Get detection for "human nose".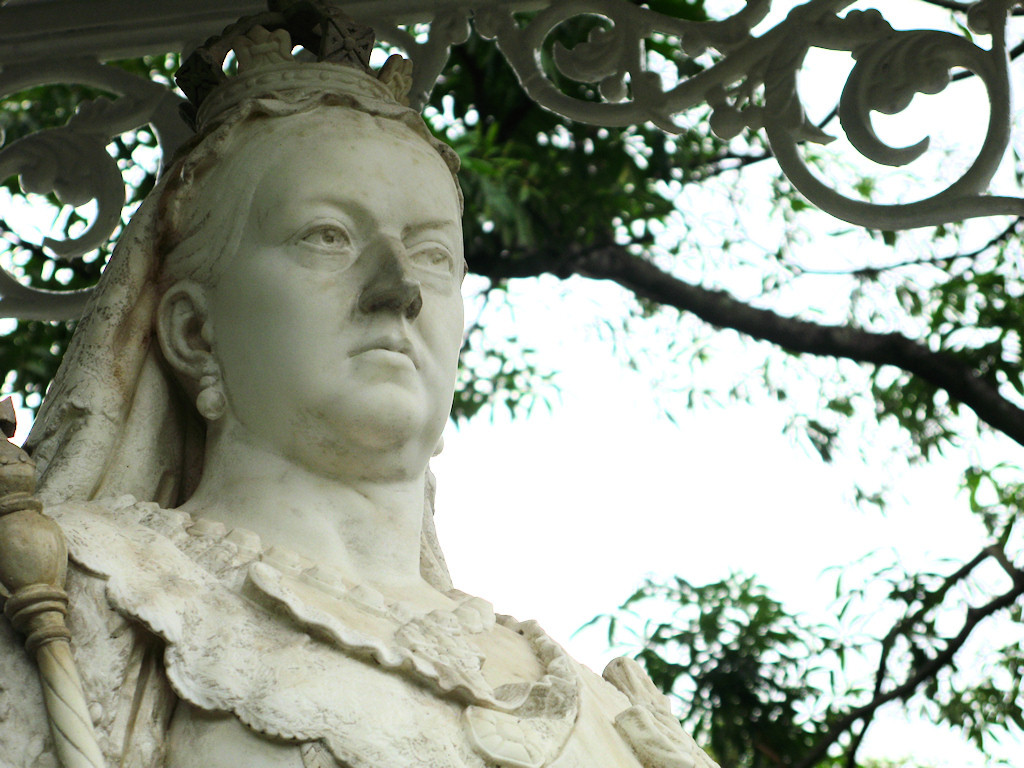
Detection: (356, 234, 420, 318).
